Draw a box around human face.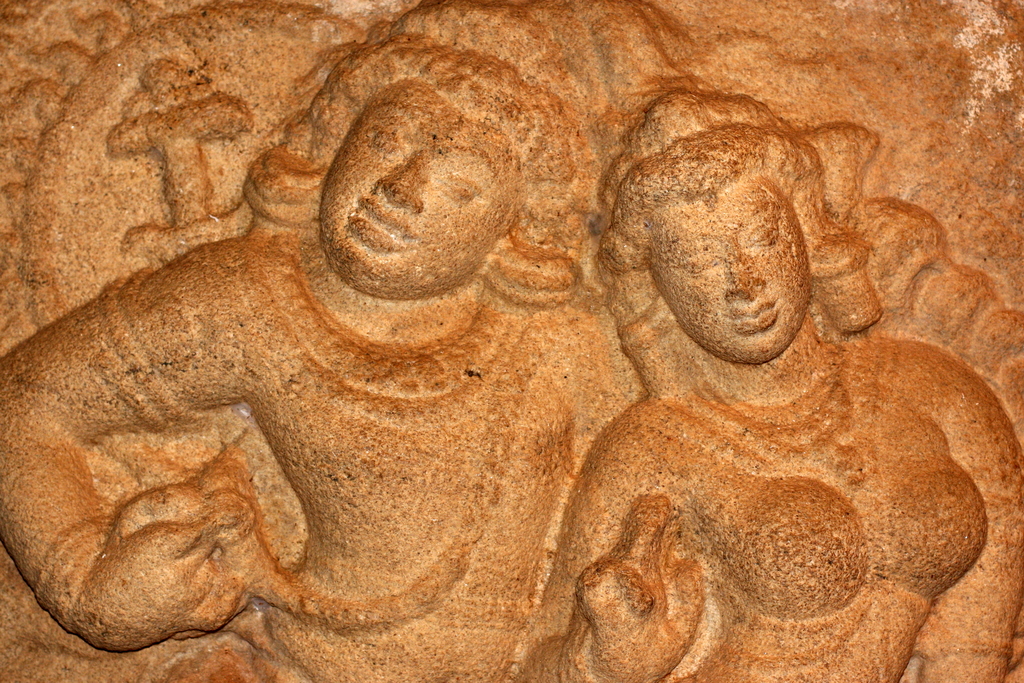
[644,176,811,363].
